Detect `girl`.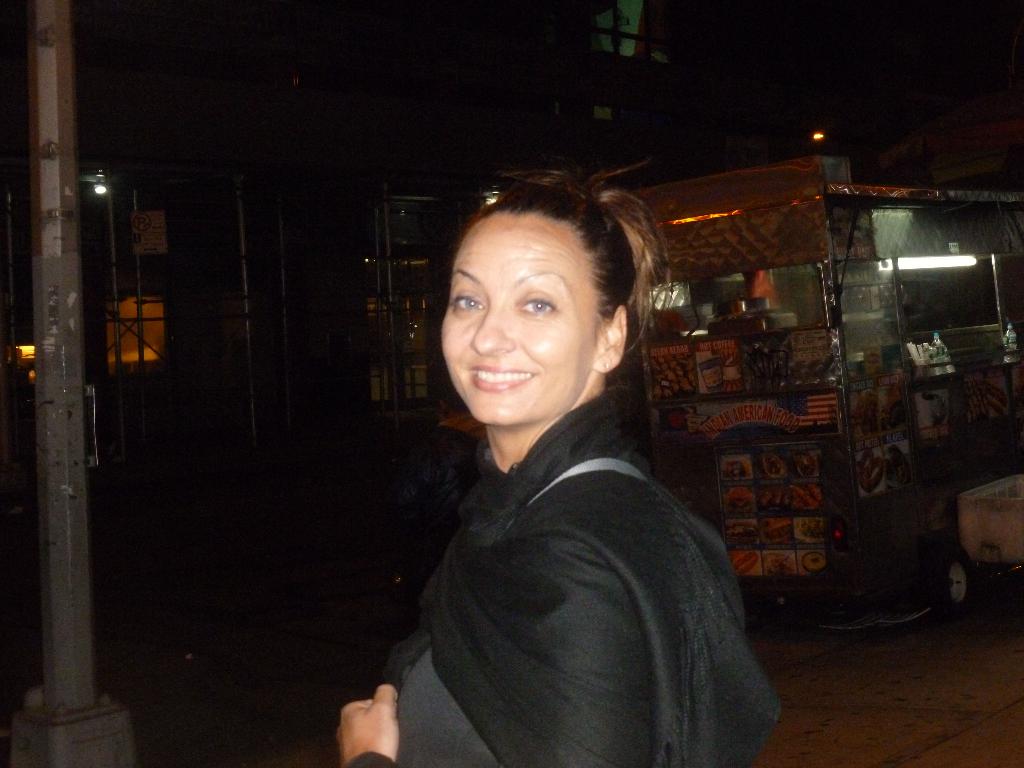
Detected at detection(340, 179, 785, 766).
